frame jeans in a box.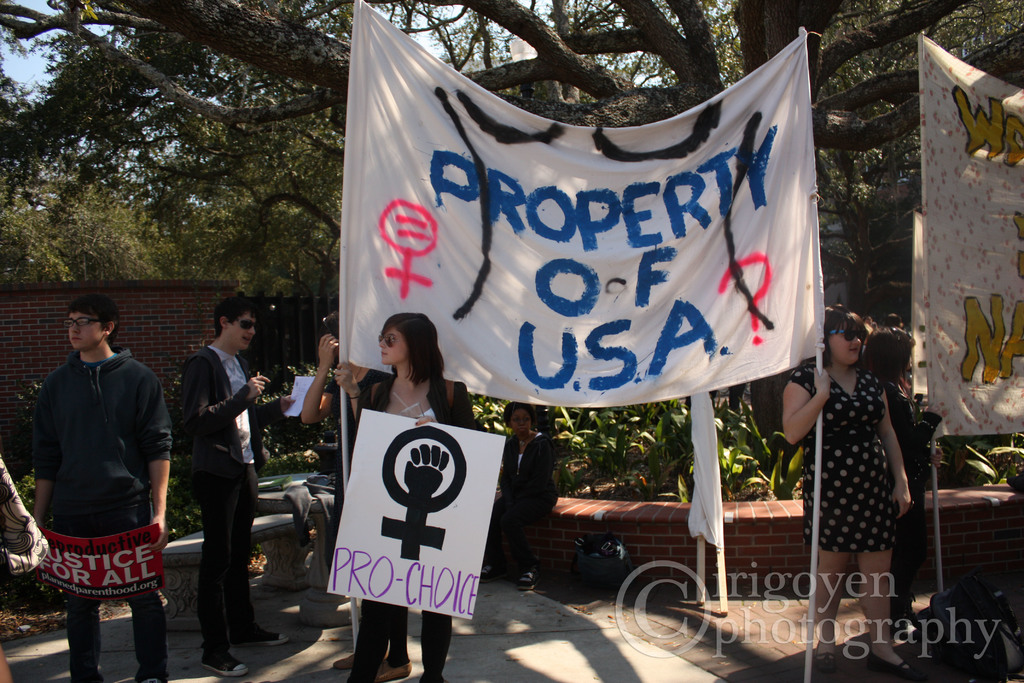
BBox(191, 454, 259, 642).
